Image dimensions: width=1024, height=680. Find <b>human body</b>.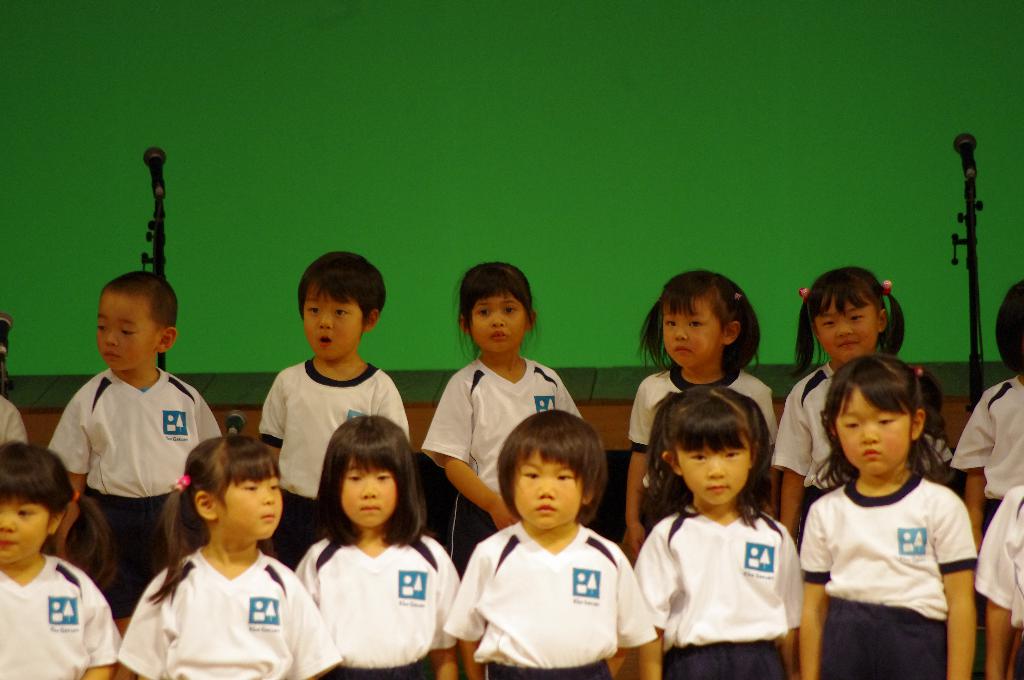
(945, 376, 1023, 558).
